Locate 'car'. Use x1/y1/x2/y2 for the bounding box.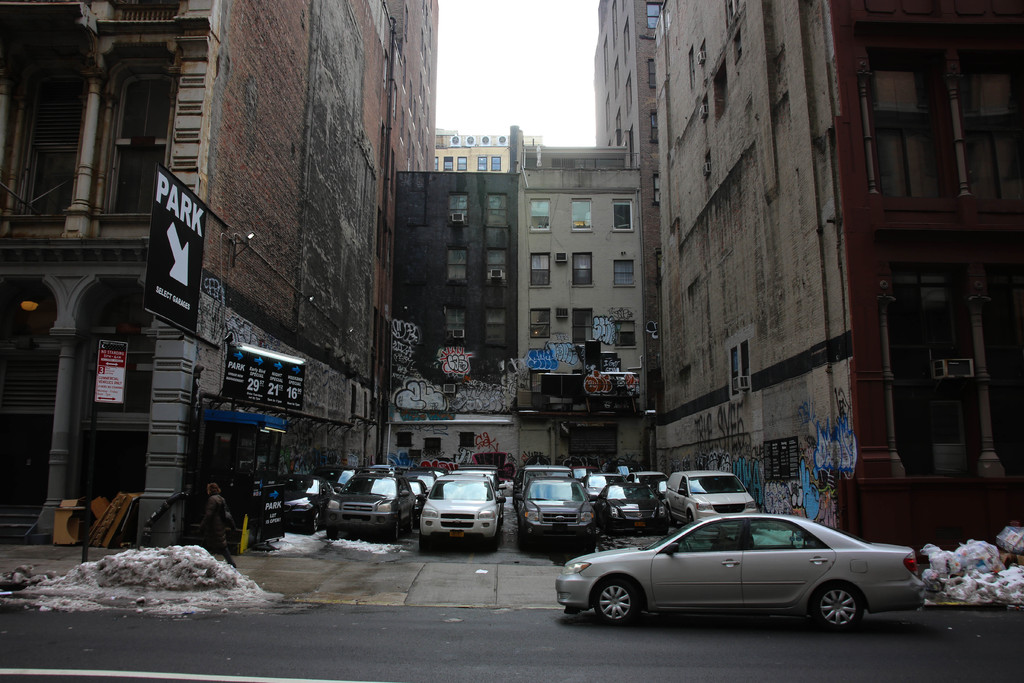
599/481/666/533.
